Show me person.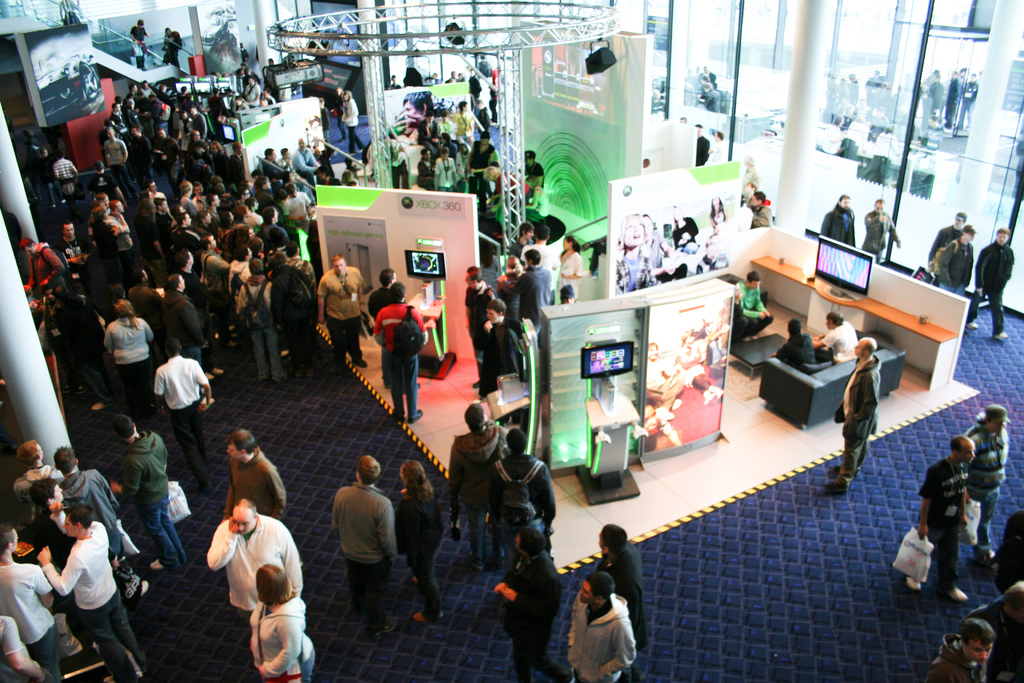
person is here: left=322, top=456, right=394, bottom=639.
